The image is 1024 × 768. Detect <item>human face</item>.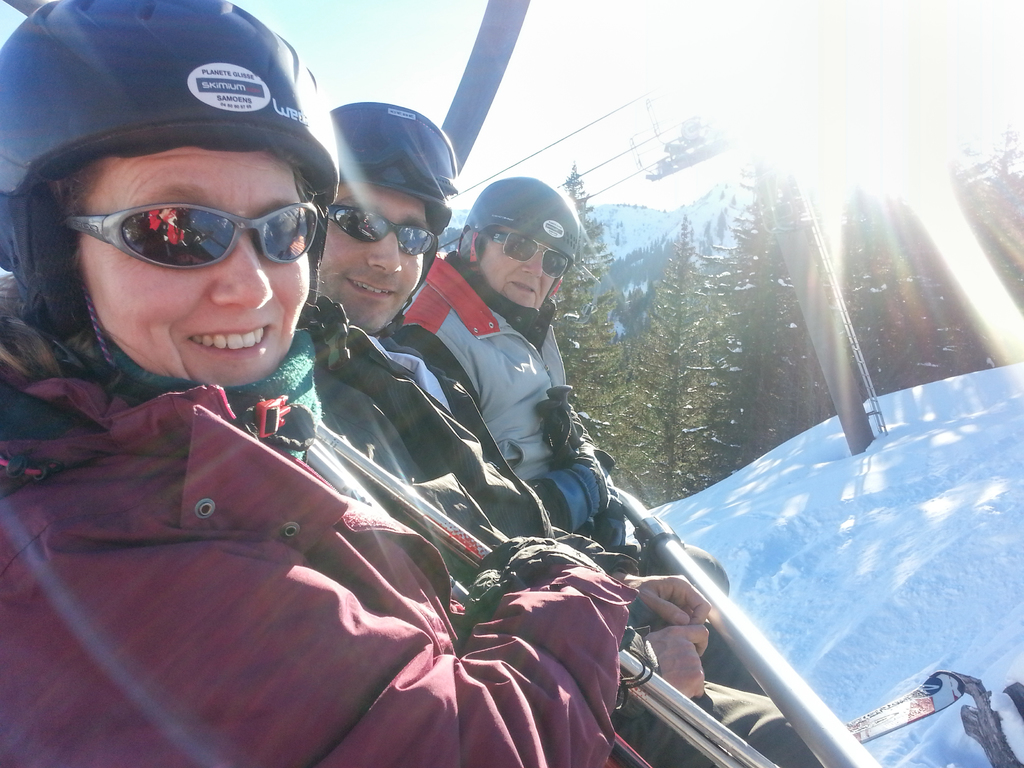
Detection: bbox=(483, 227, 555, 310).
